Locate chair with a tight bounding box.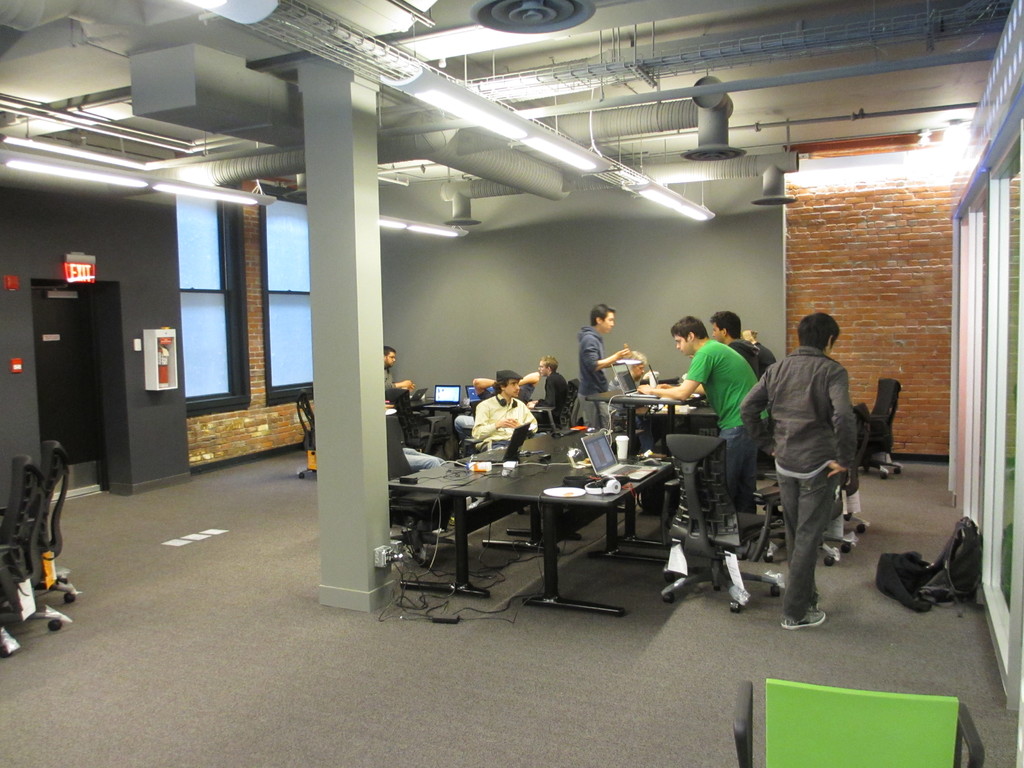
527/378/580/435.
